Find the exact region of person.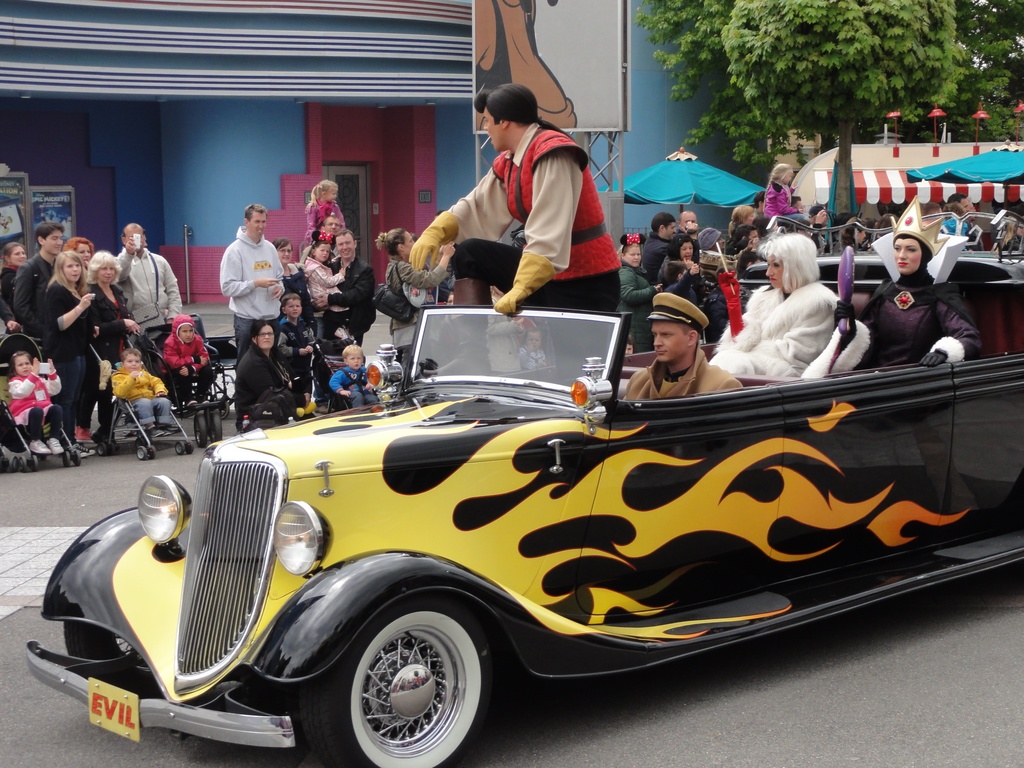
Exact region: rect(305, 175, 347, 244).
